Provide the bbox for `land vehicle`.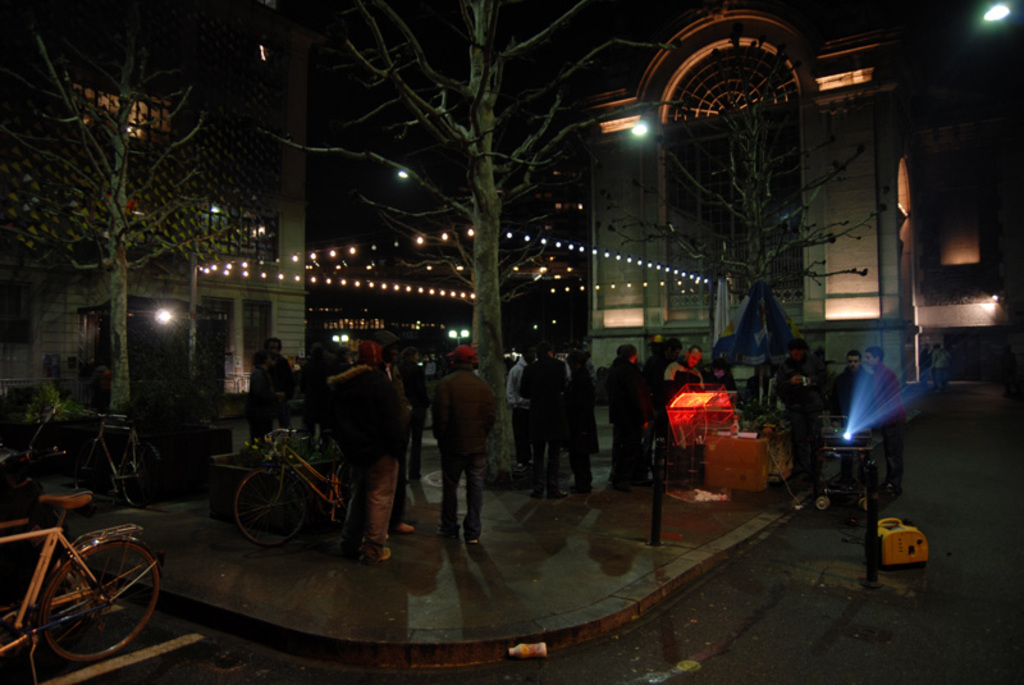
0 484 166 684.
